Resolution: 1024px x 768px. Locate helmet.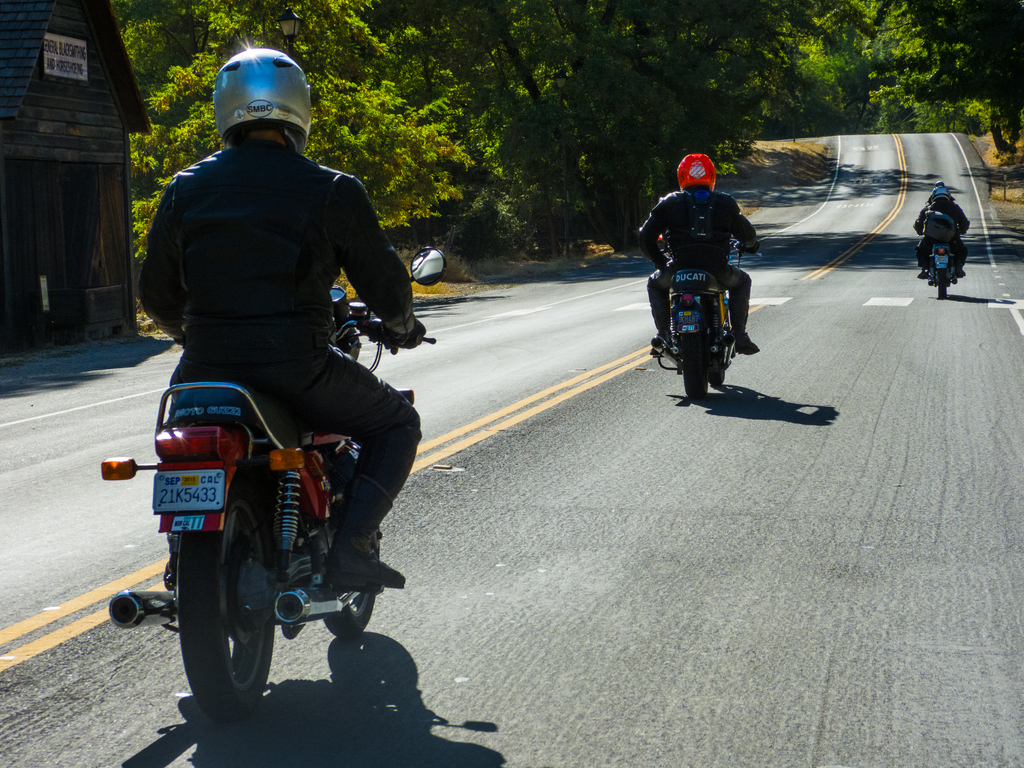
{"left": 926, "top": 180, "right": 954, "bottom": 202}.
